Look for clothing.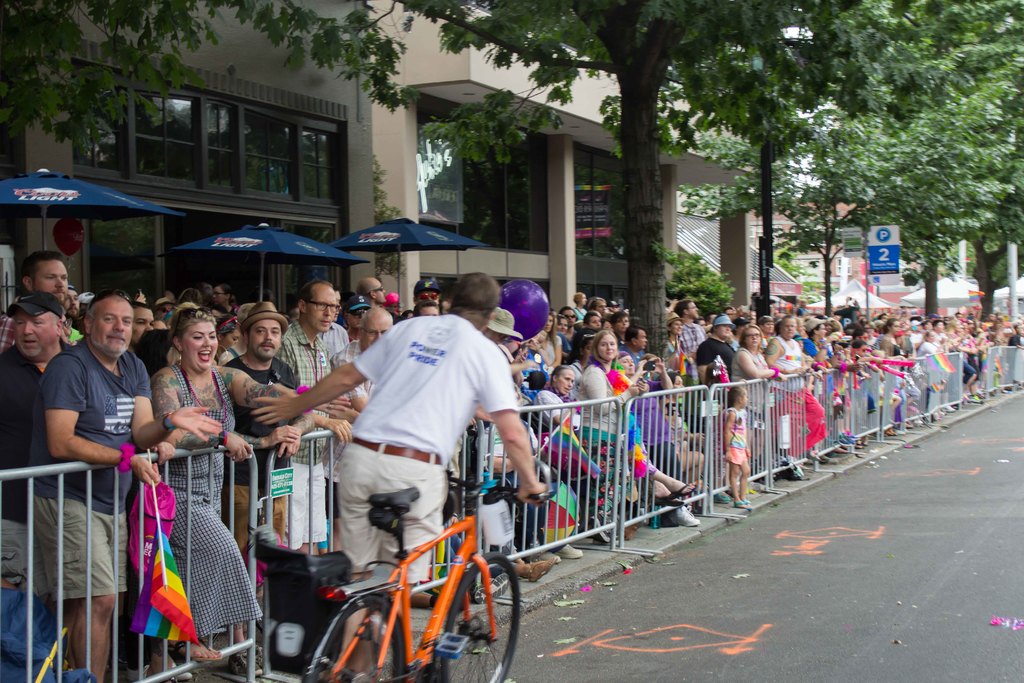
Found: (left=0, top=340, right=43, bottom=598).
